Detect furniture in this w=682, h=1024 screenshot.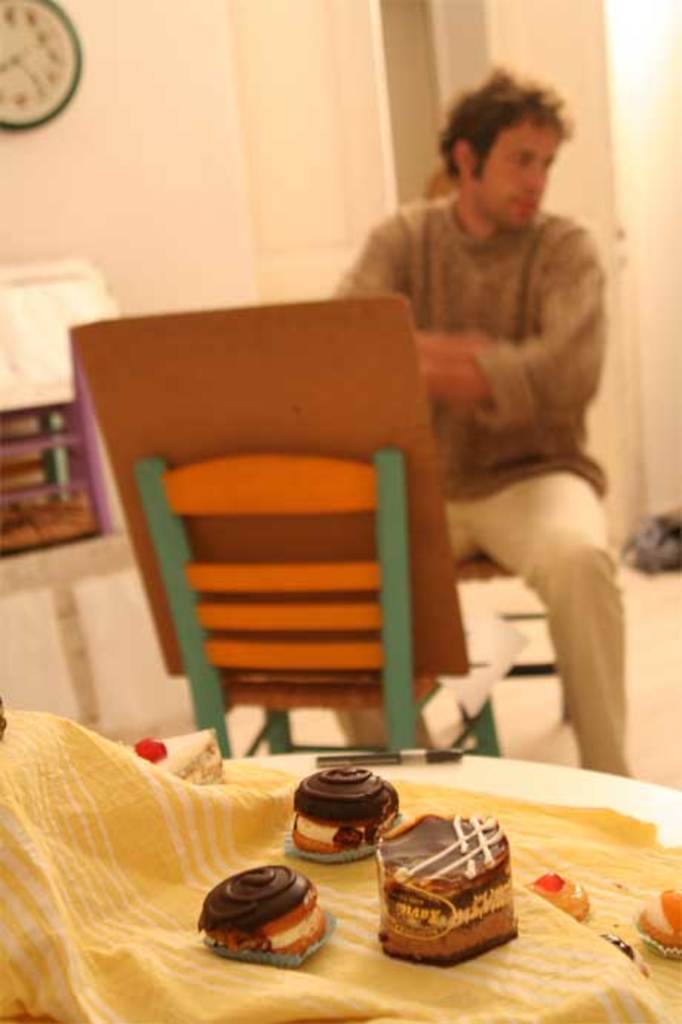
Detection: crop(449, 545, 565, 725).
